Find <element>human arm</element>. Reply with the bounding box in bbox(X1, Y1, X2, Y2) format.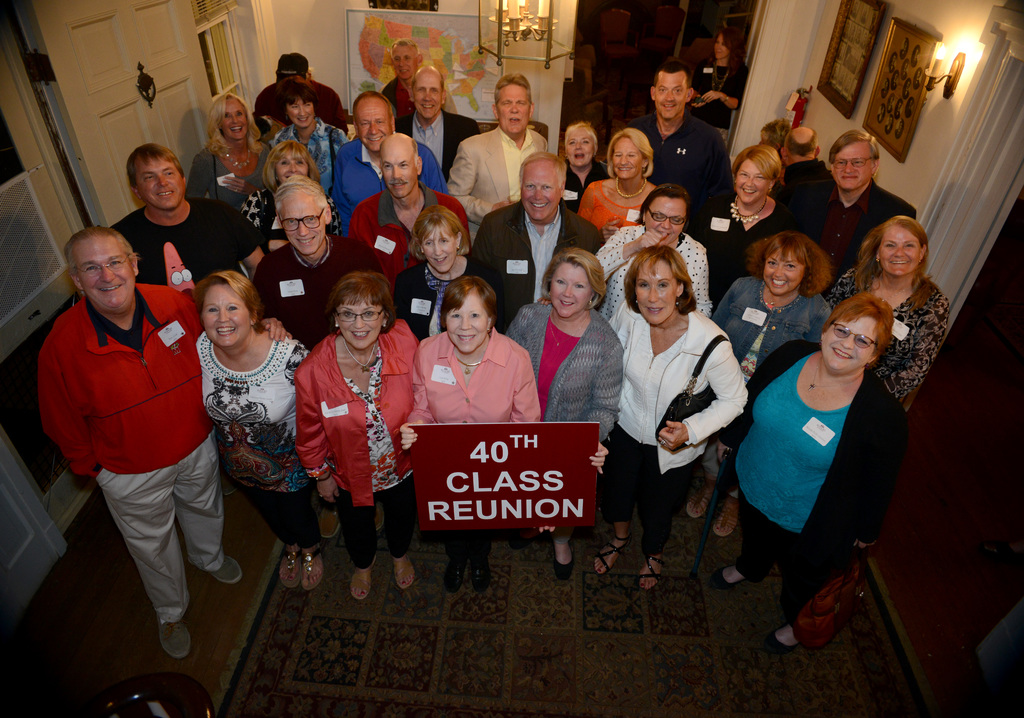
bbox(889, 295, 952, 401).
